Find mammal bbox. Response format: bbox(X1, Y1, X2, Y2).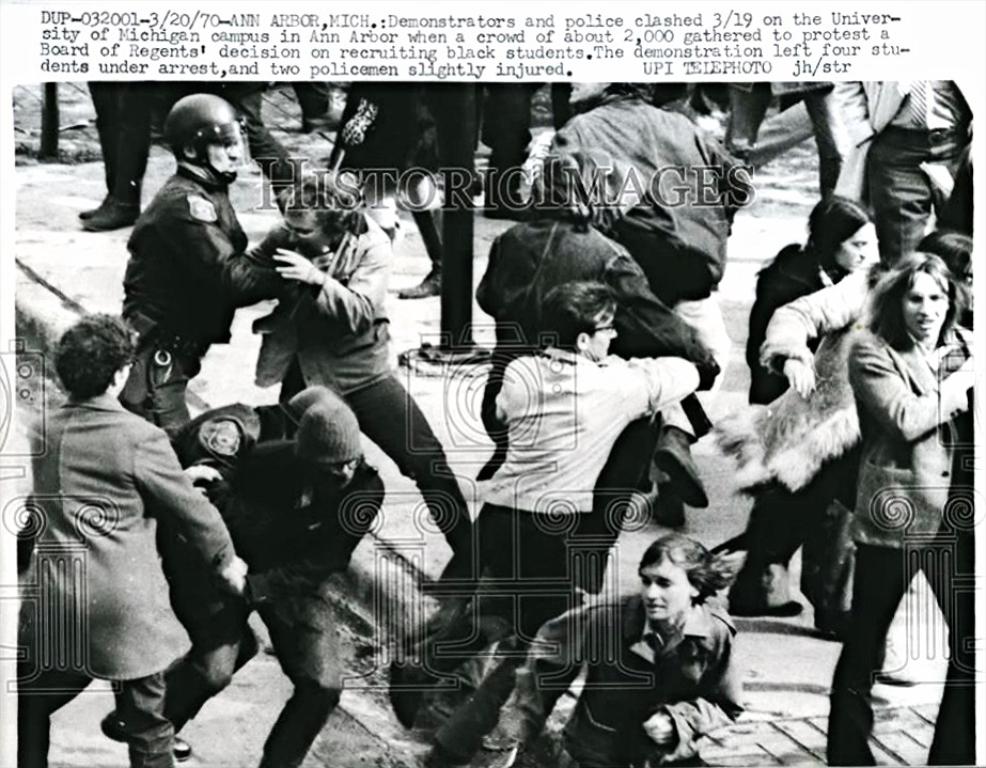
bbox(476, 531, 736, 765).
